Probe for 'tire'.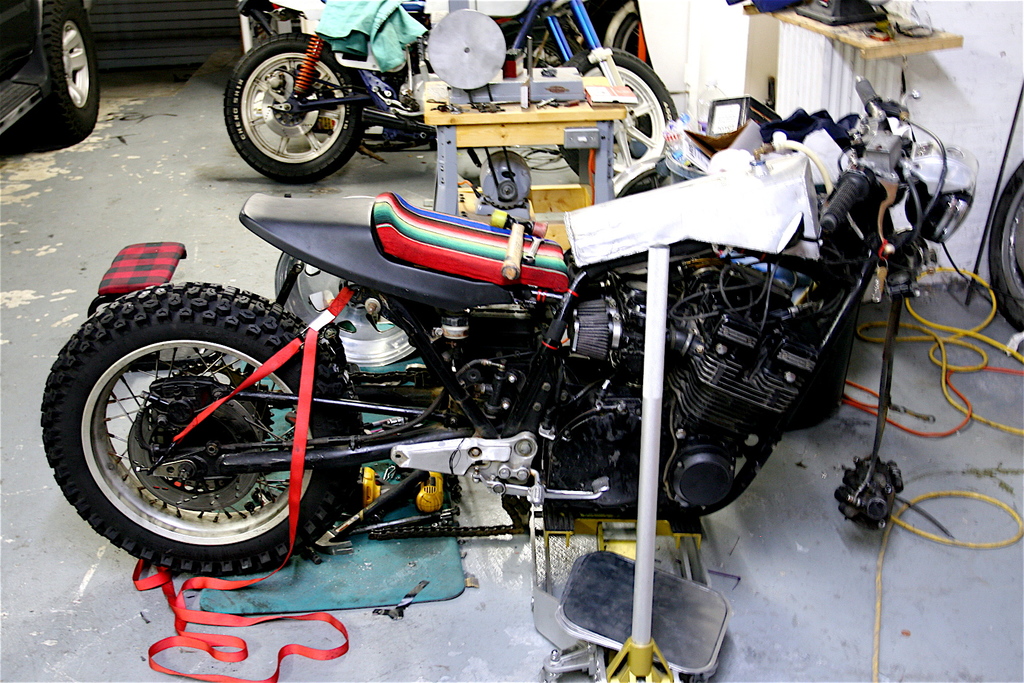
Probe result: [x1=225, y1=33, x2=369, y2=183].
